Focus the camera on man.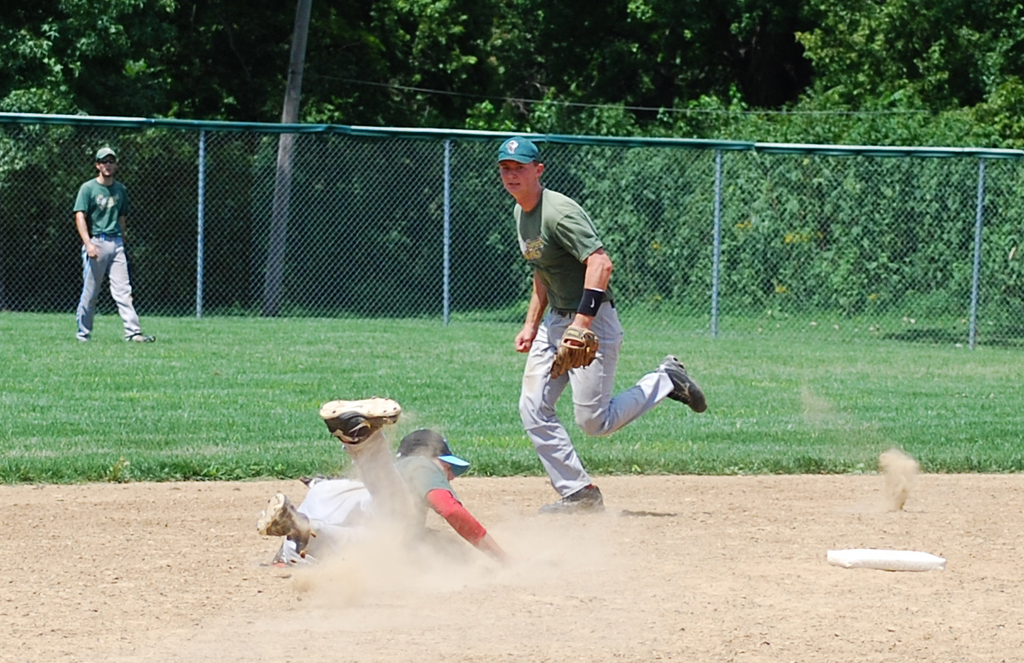
Focus region: 493, 161, 656, 517.
